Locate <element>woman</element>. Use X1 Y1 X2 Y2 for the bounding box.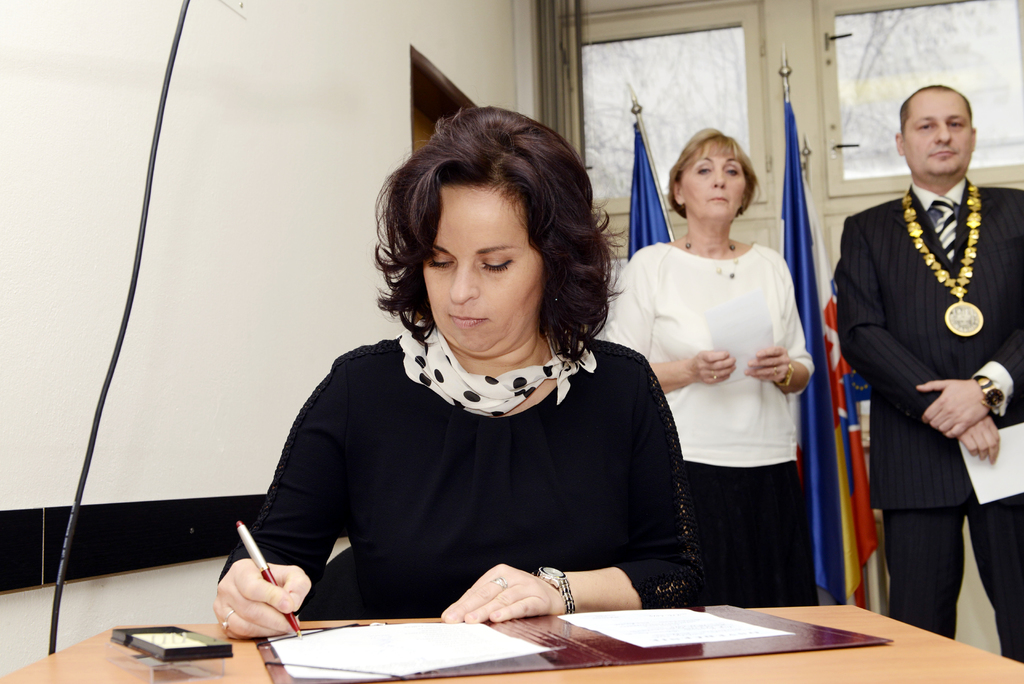
250 117 720 654.
